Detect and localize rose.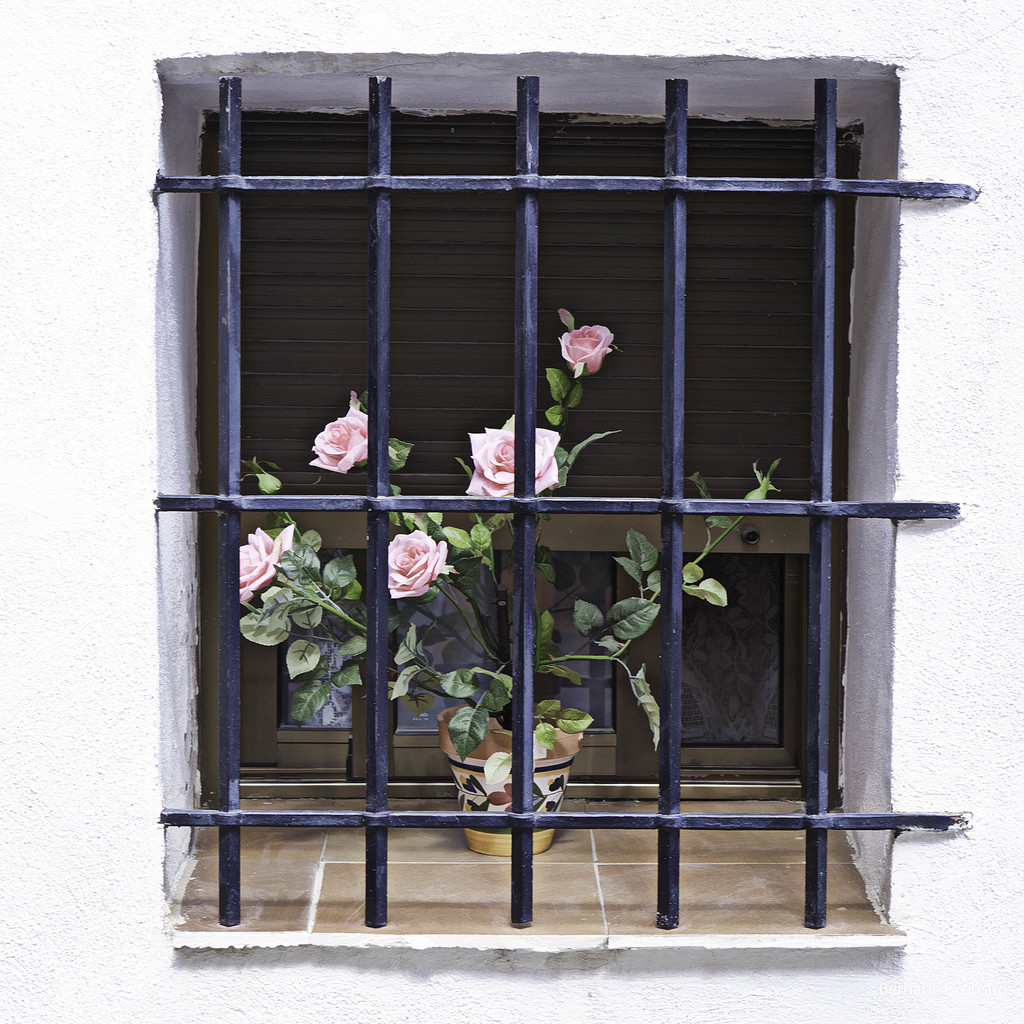
Localized at bbox=(557, 322, 613, 380).
